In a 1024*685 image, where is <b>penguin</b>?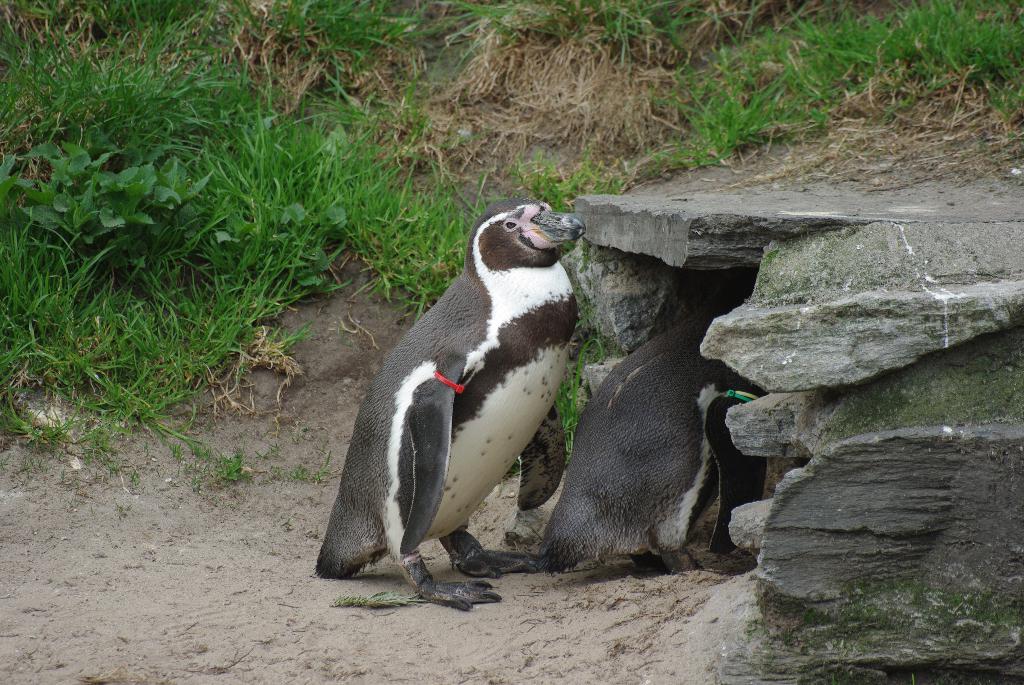
{"left": 538, "top": 298, "right": 760, "bottom": 574}.
